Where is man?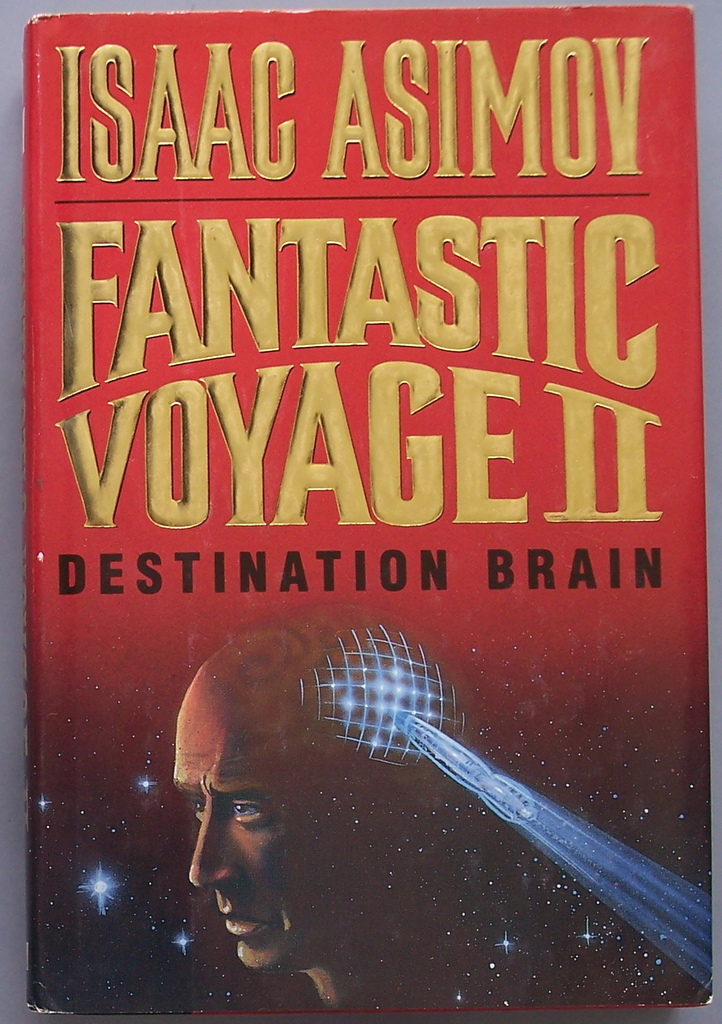
137/628/394/991.
